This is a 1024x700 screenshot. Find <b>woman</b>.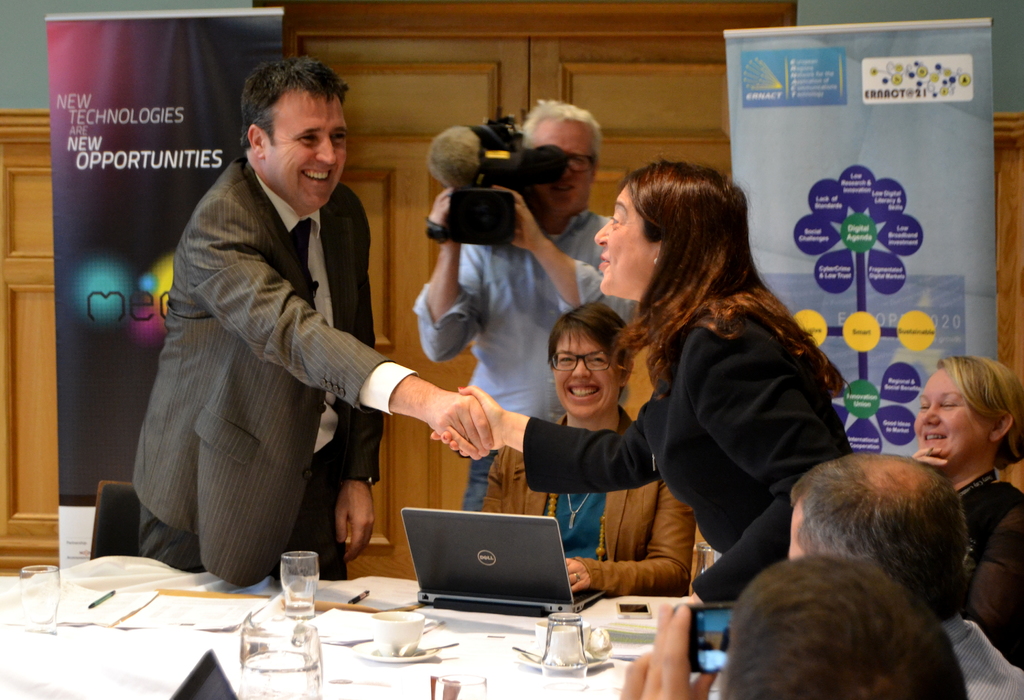
Bounding box: 459, 304, 714, 595.
